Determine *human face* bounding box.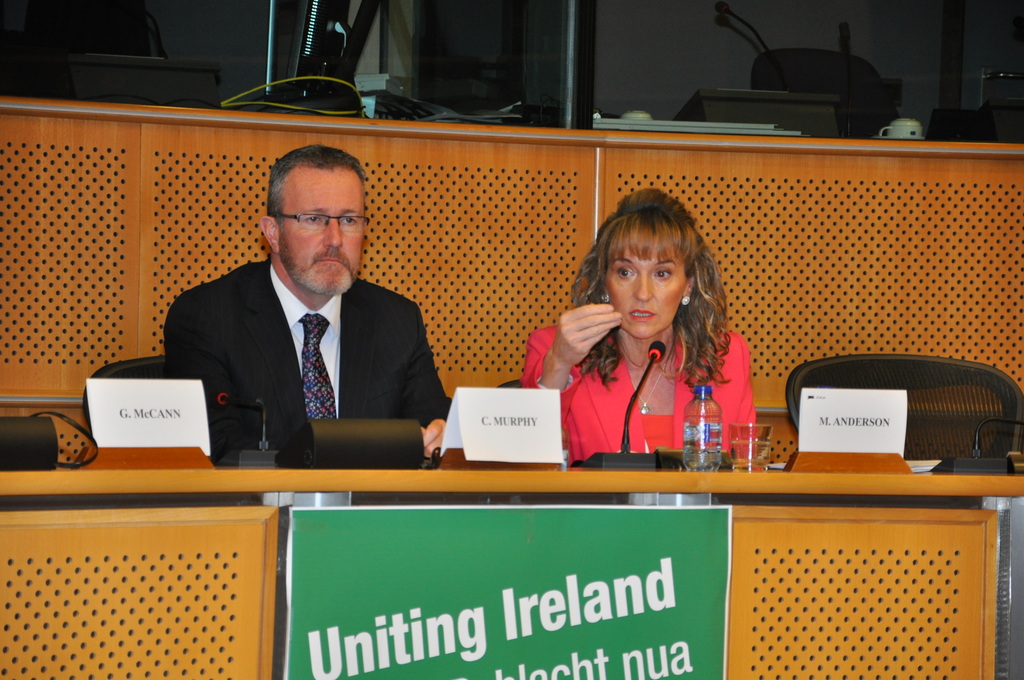
Determined: 601:237:690:339.
